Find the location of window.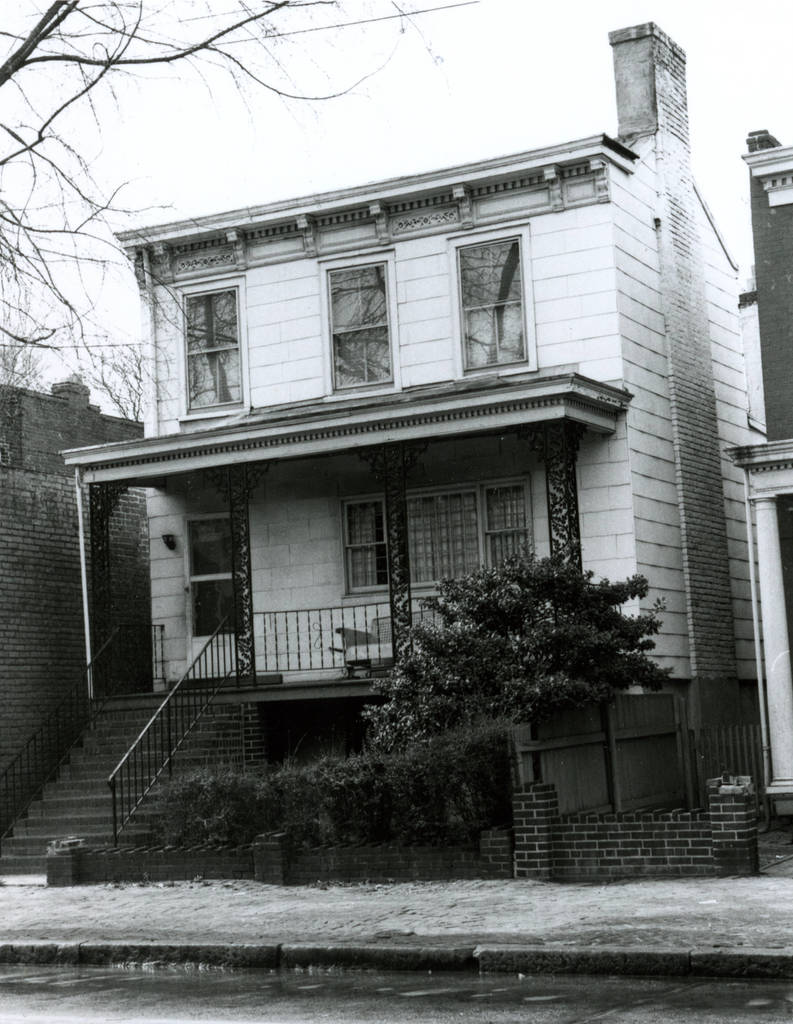
Location: [175,259,249,406].
